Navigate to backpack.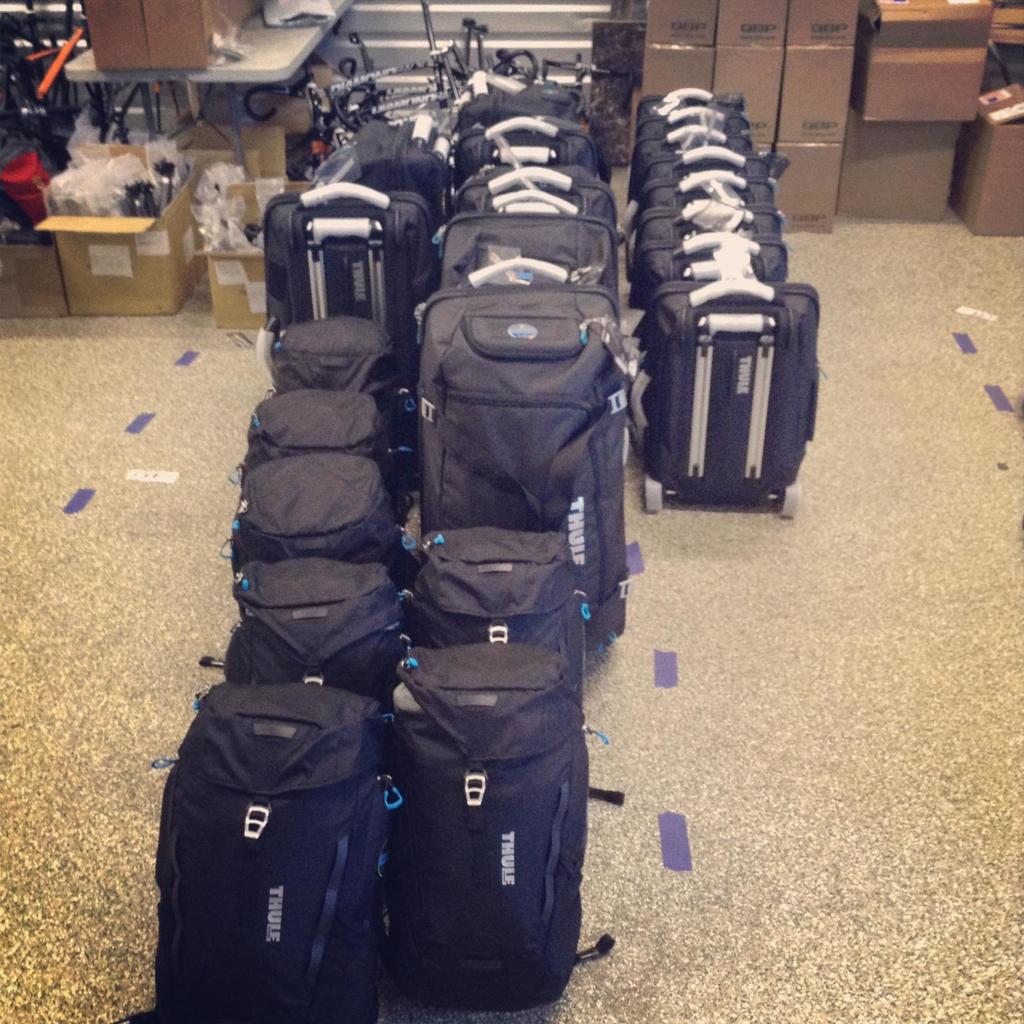
Navigation target: box(226, 445, 399, 568).
